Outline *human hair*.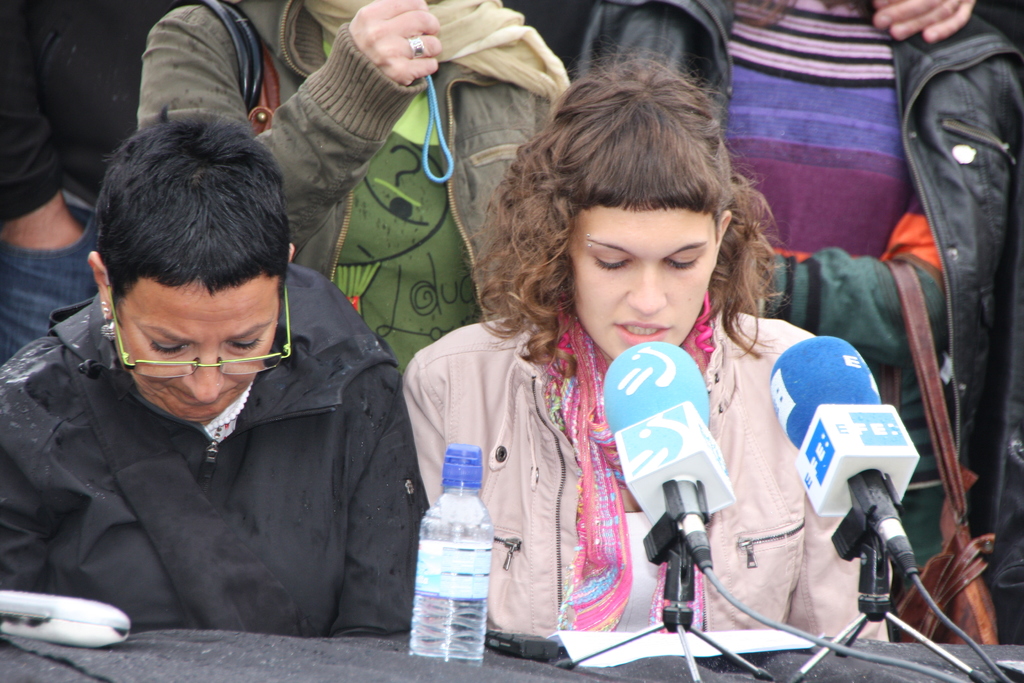
Outline: region(94, 111, 295, 304).
